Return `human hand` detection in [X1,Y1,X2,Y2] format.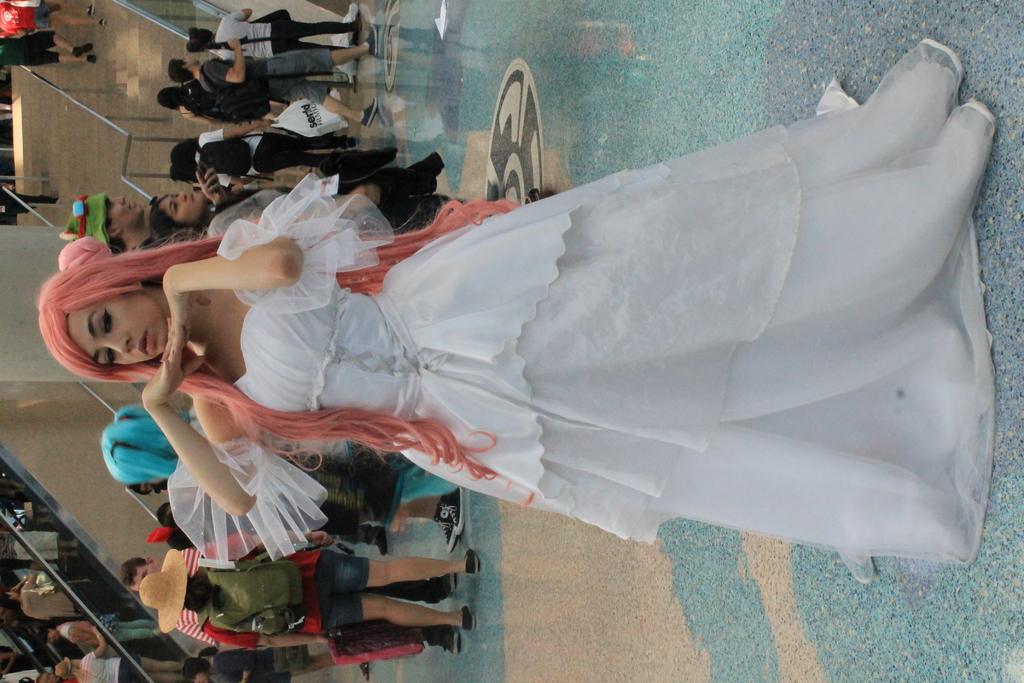
[136,315,211,409].
